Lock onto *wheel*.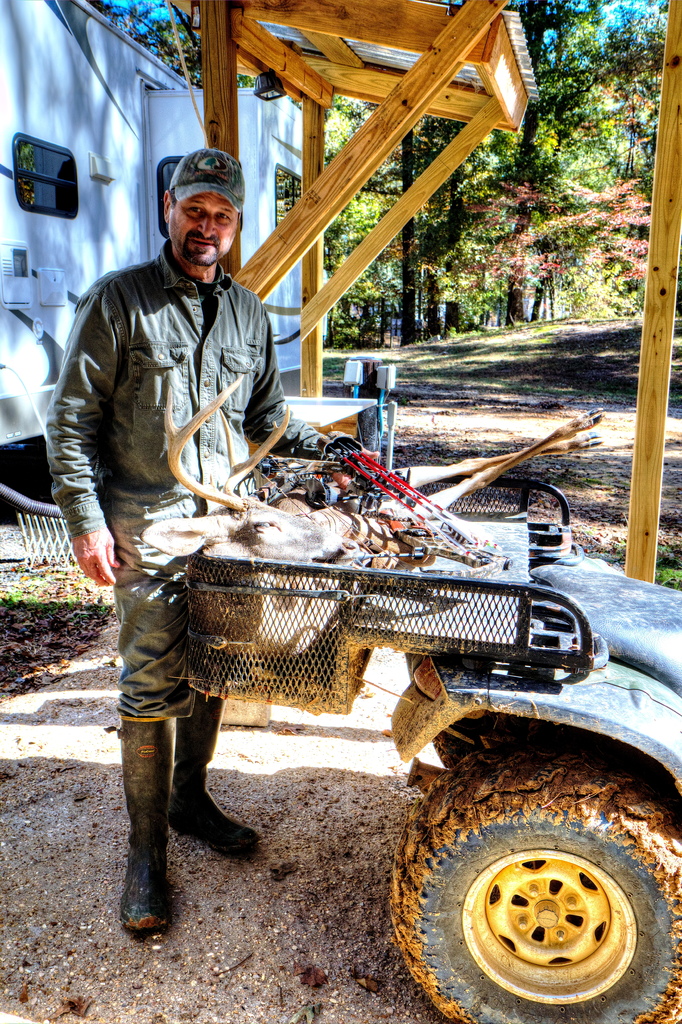
Locked: (left=382, top=750, right=681, bottom=1023).
